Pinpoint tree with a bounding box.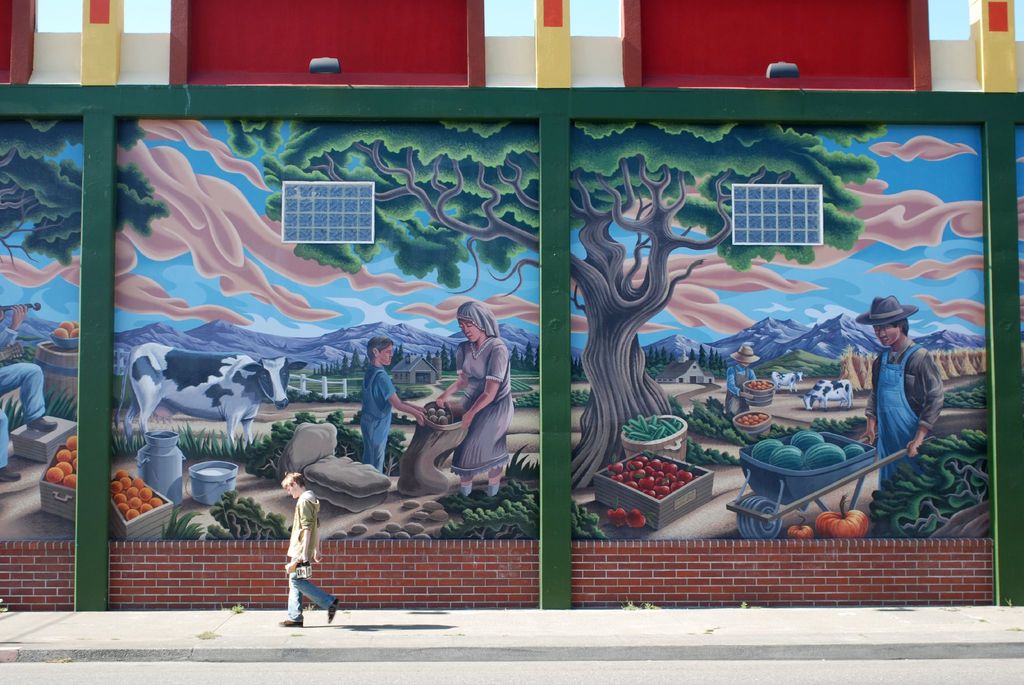
387 341 403 369.
